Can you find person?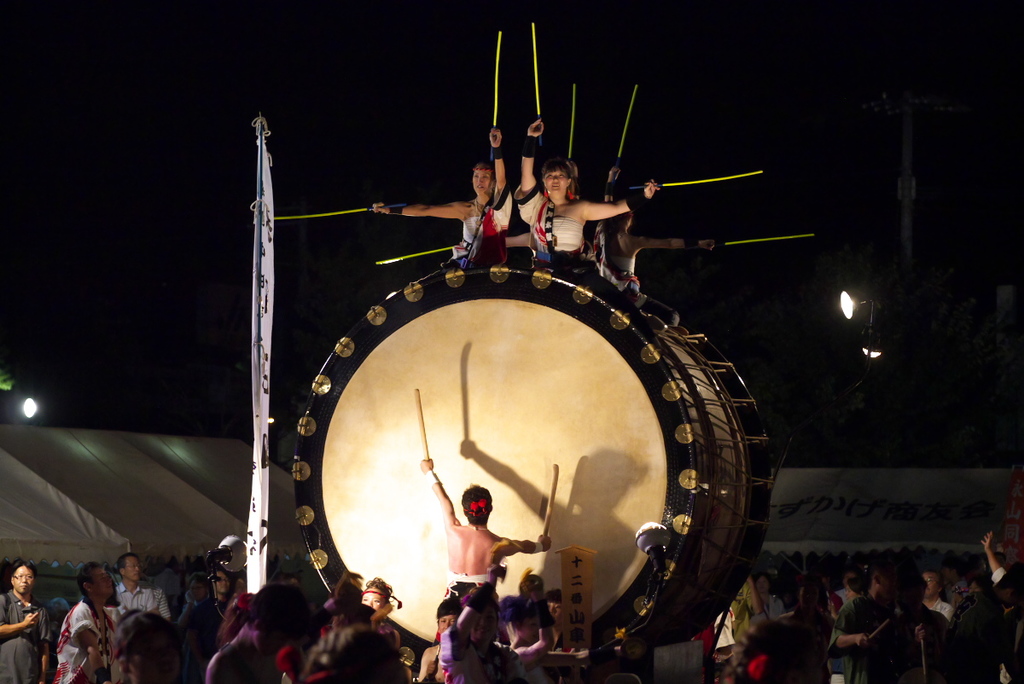
Yes, bounding box: 113,608,189,683.
